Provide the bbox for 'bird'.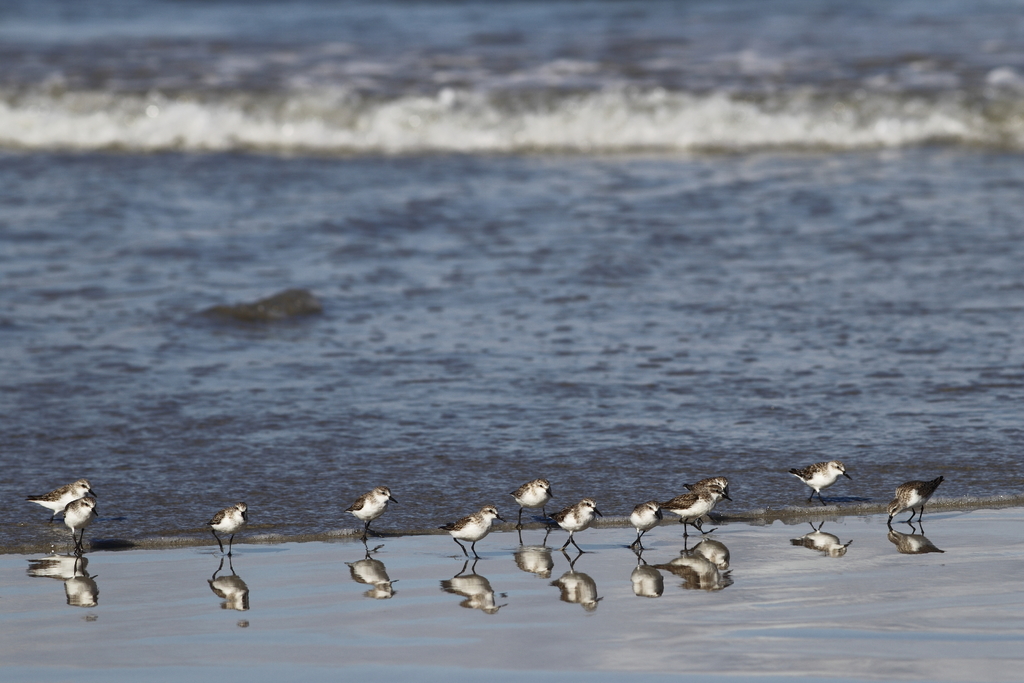
{"x1": 509, "y1": 477, "x2": 552, "y2": 531}.
